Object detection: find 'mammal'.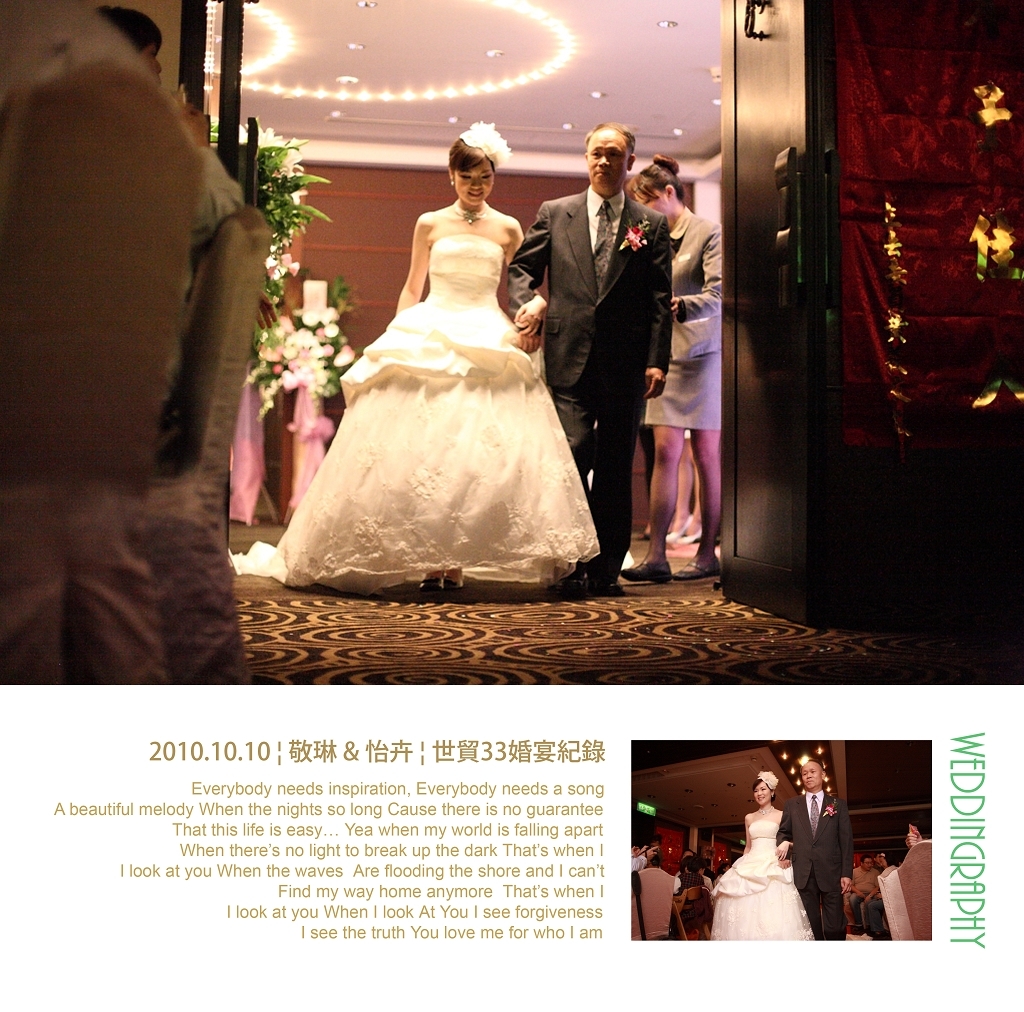
622, 150, 719, 584.
